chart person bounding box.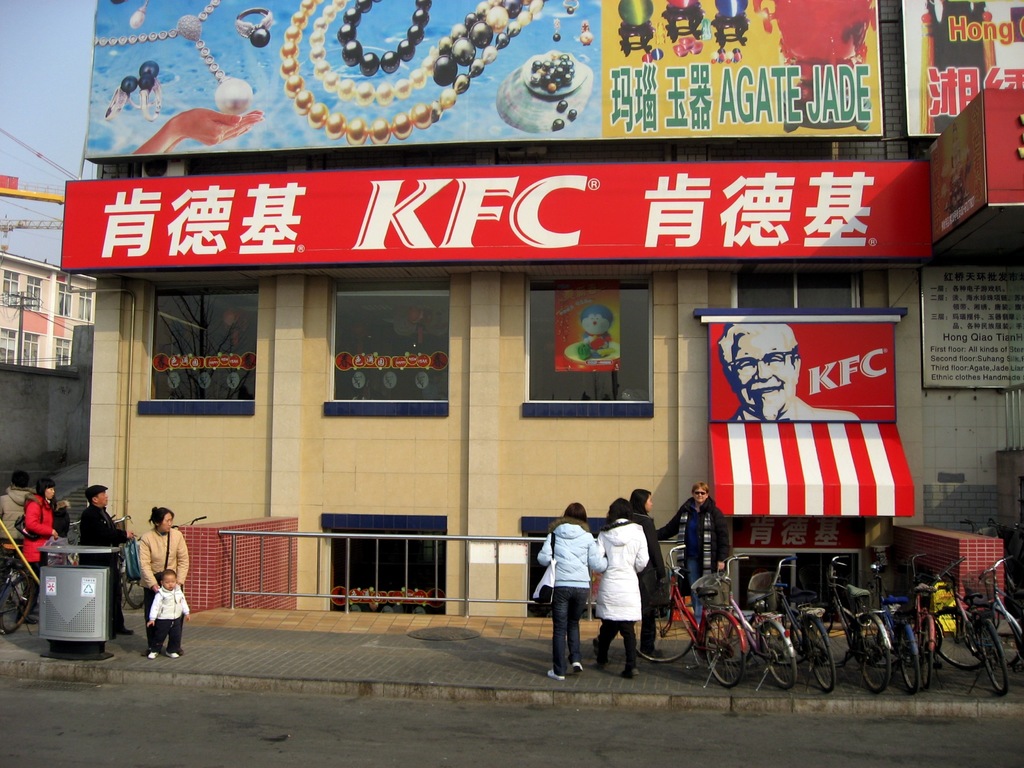
Charted: crop(77, 478, 133, 628).
